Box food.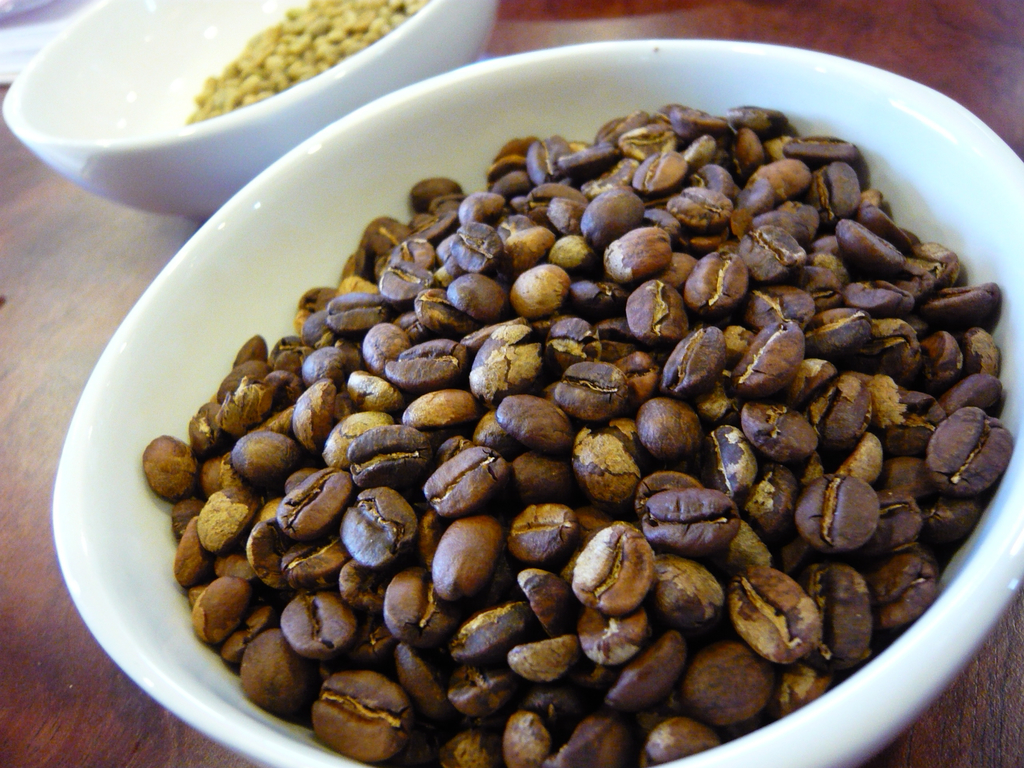
(left=169, top=95, right=961, bottom=724).
